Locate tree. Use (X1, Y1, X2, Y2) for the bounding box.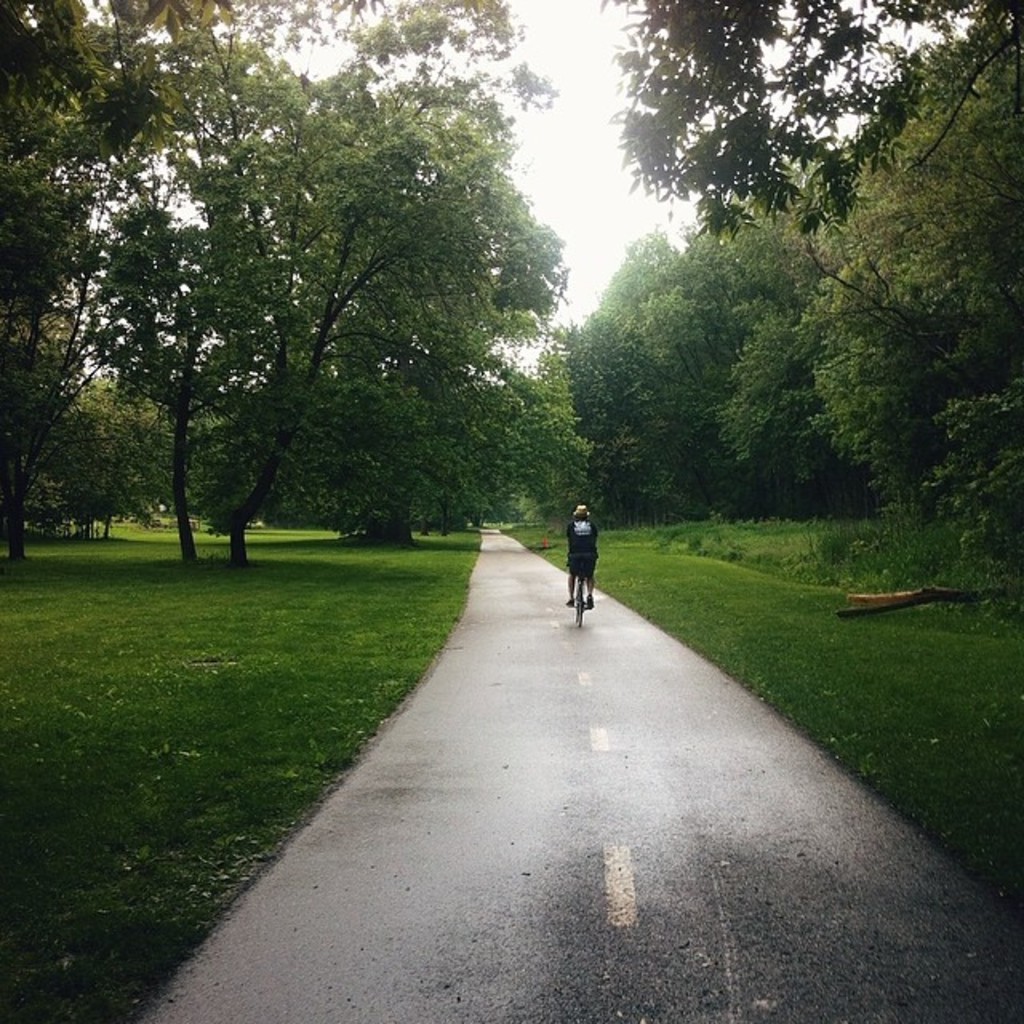
(198, 318, 552, 562).
